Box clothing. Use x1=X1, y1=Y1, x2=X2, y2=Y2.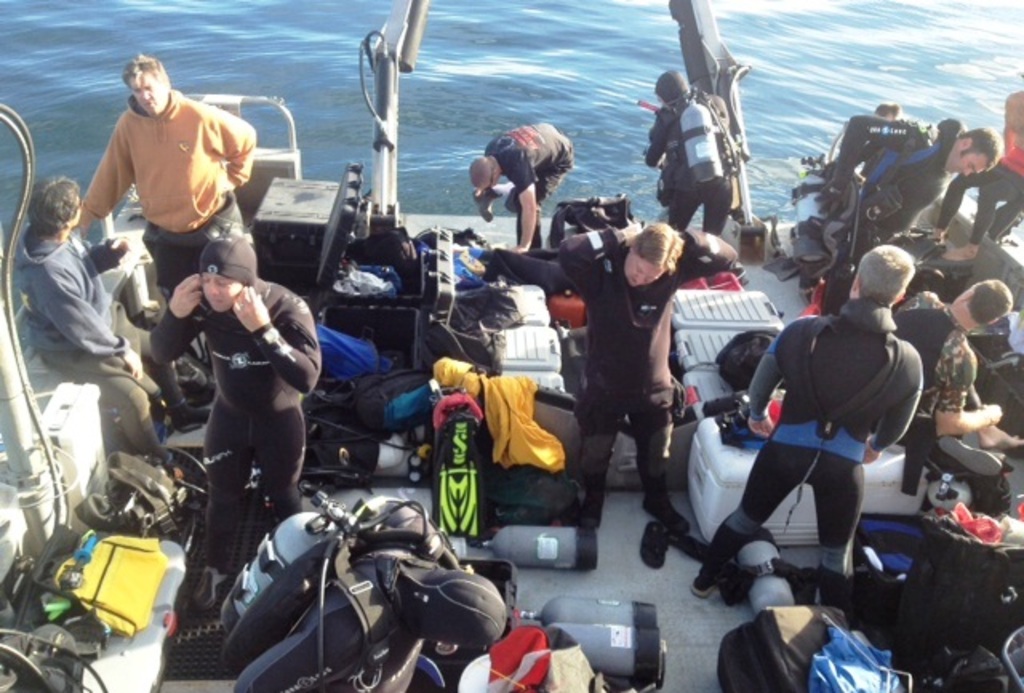
x1=829, y1=120, x2=962, y2=302.
